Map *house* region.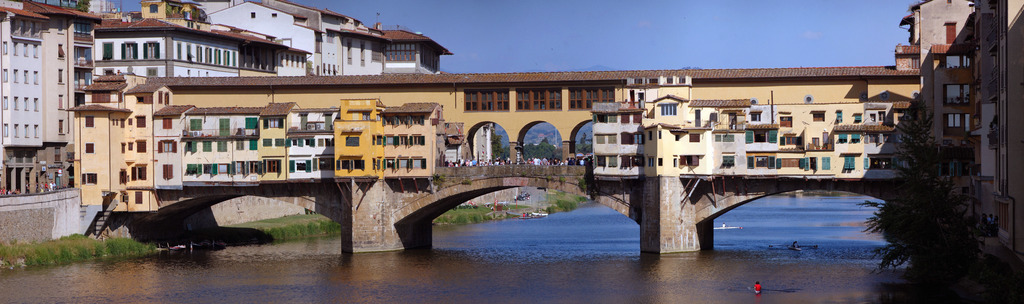
Mapped to pyautogui.locateOnScreen(63, 79, 920, 215).
